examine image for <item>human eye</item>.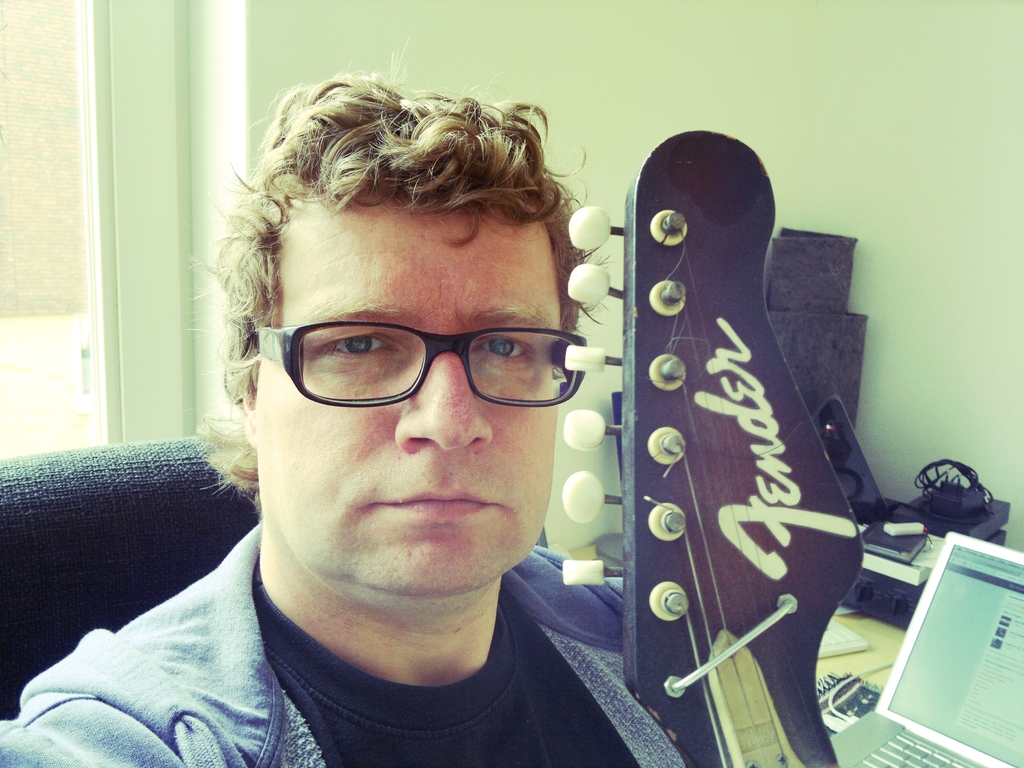
Examination result: detection(289, 322, 409, 400).
